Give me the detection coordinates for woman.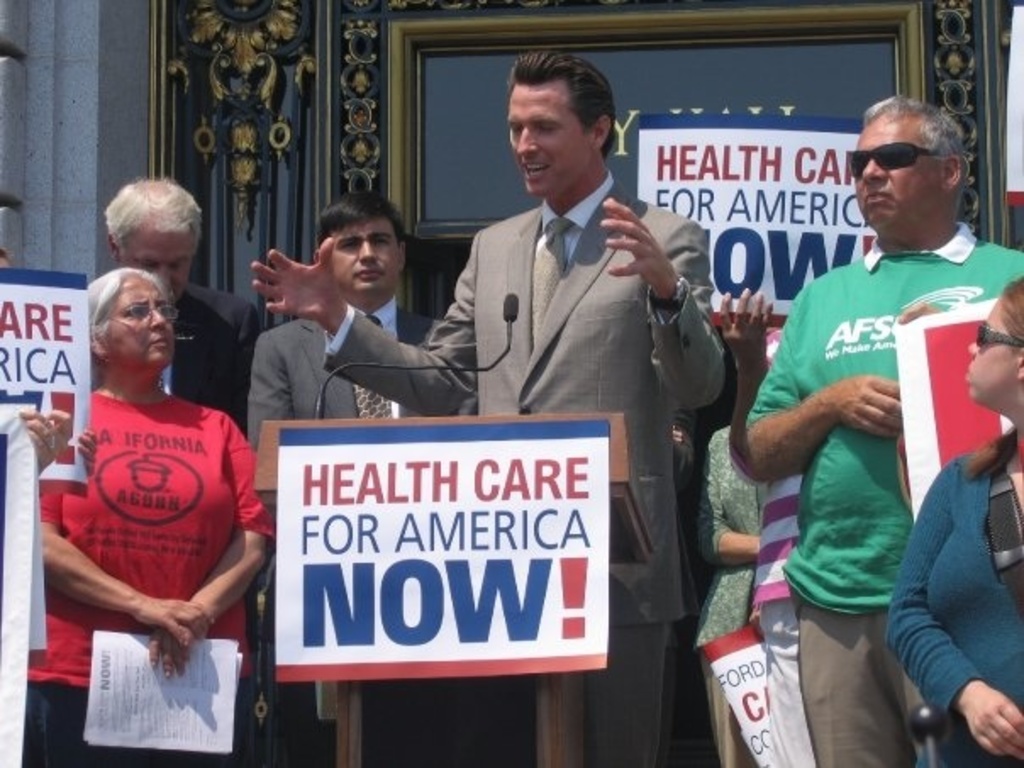
[left=24, top=270, right=276, bottom=766].
